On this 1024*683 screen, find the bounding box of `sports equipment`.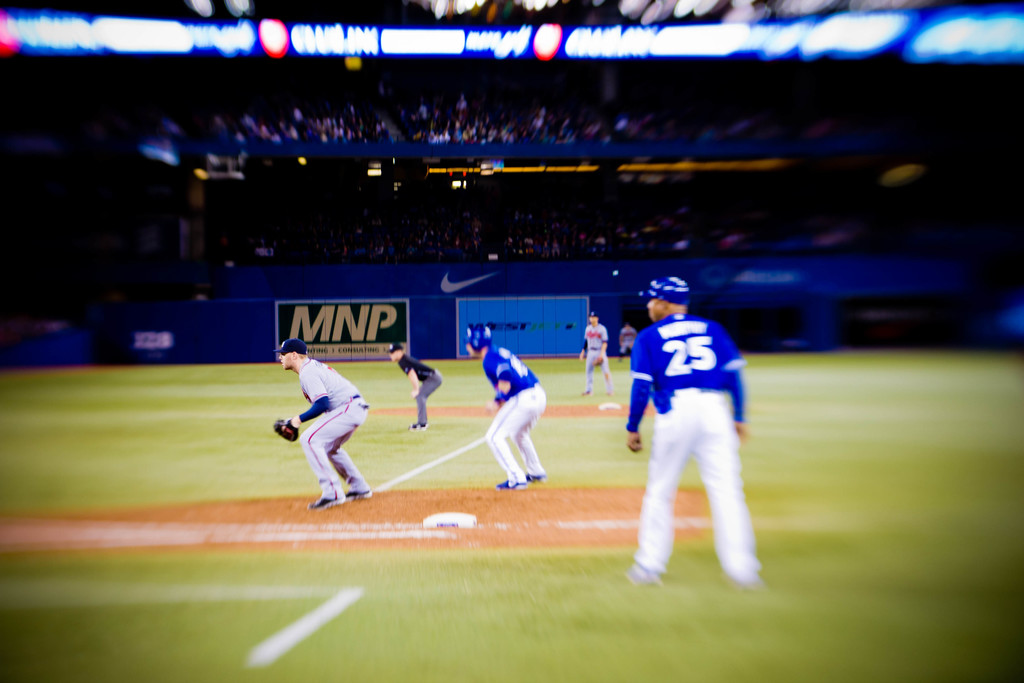
Bounding box: 278,419,296,441.
